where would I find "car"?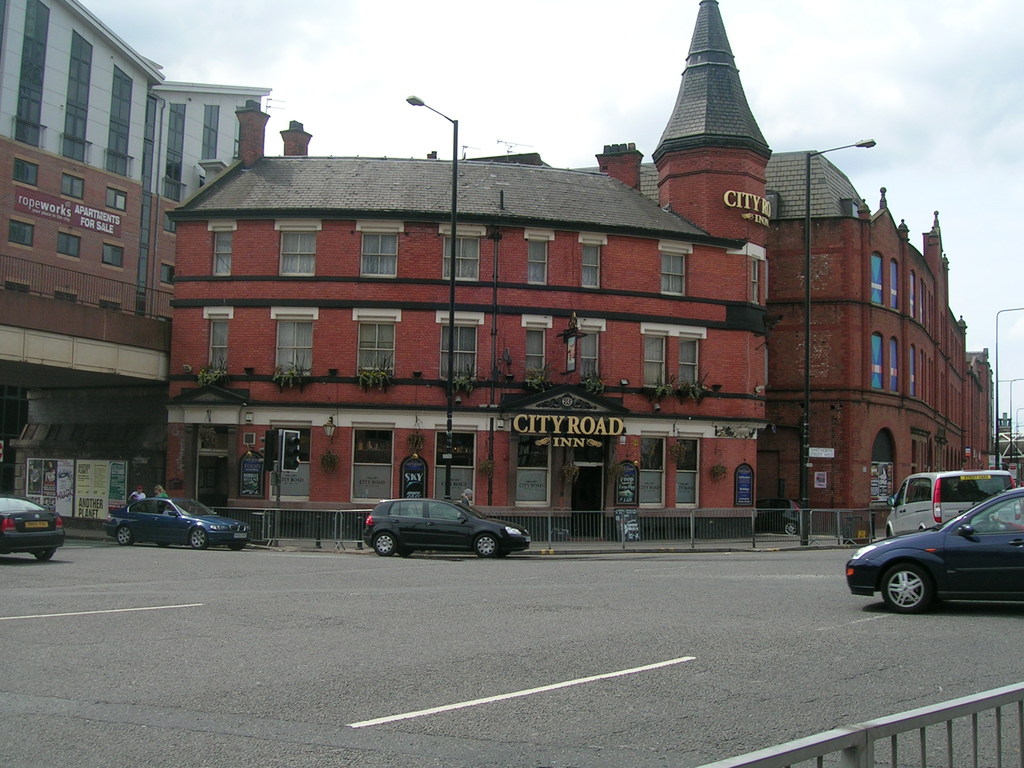
At left=0, top=490, right=68, bottom=564.
